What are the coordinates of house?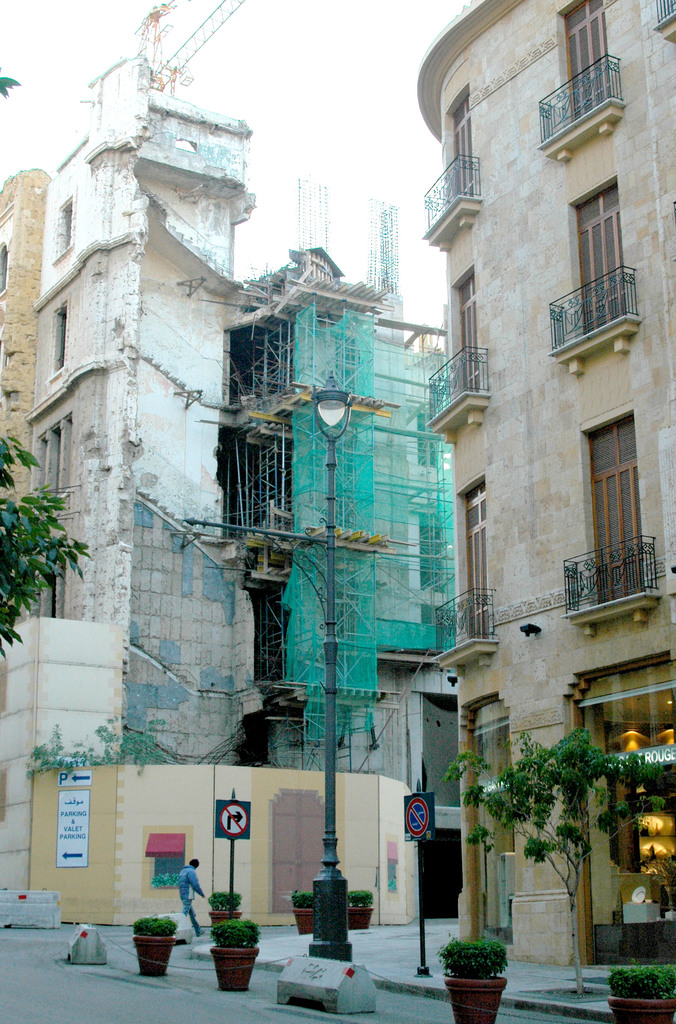
locate(216, 243, 461, 922).
